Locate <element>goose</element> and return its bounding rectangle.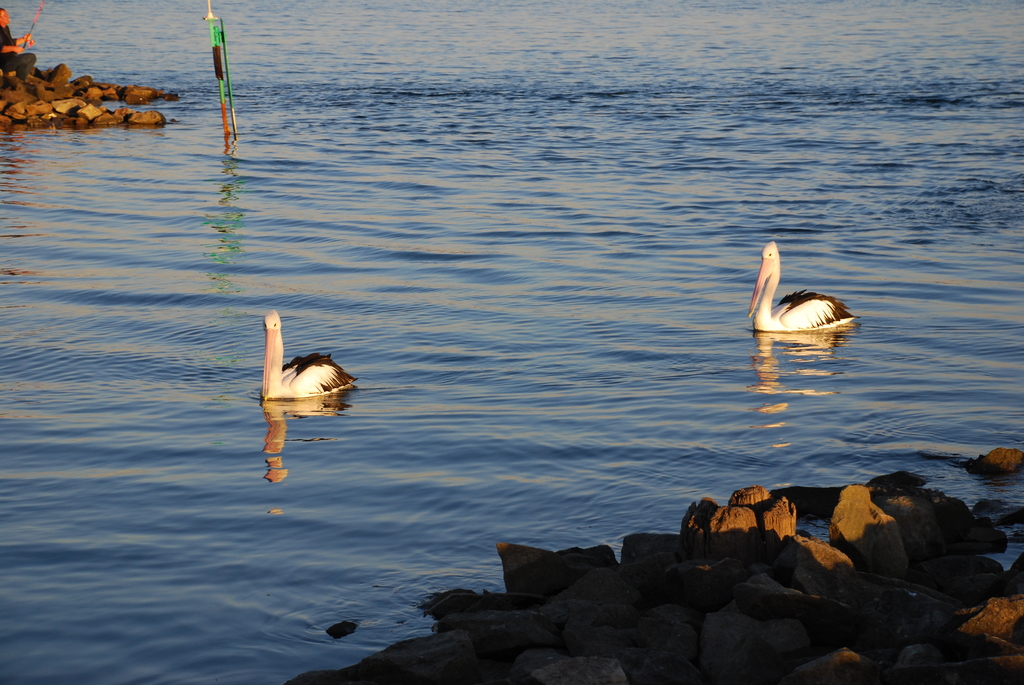
BBox(263, 310, 359, 396).
